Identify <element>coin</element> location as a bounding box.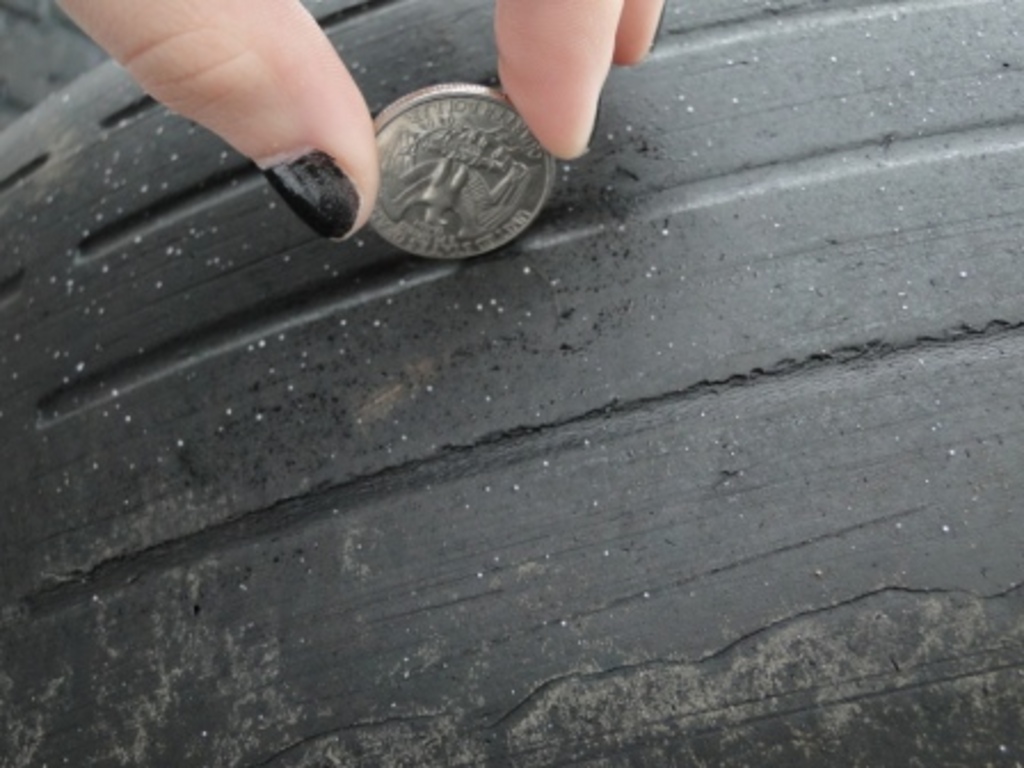
box(361, 82, 567, 263).
